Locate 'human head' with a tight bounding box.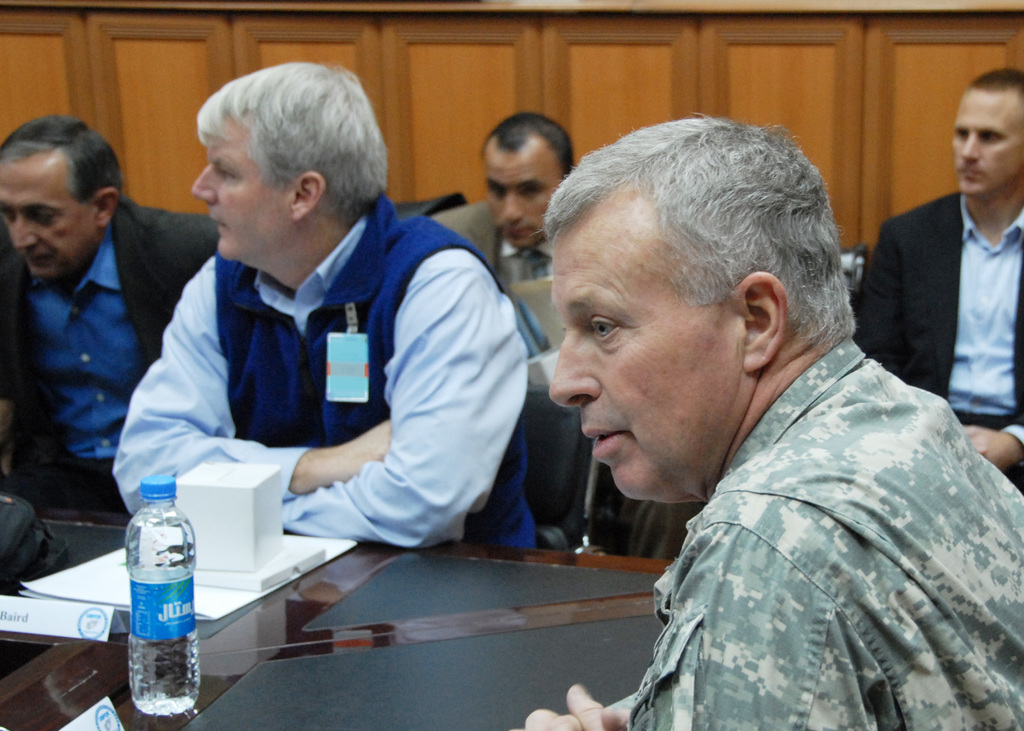
480, 111, 573, 247.
